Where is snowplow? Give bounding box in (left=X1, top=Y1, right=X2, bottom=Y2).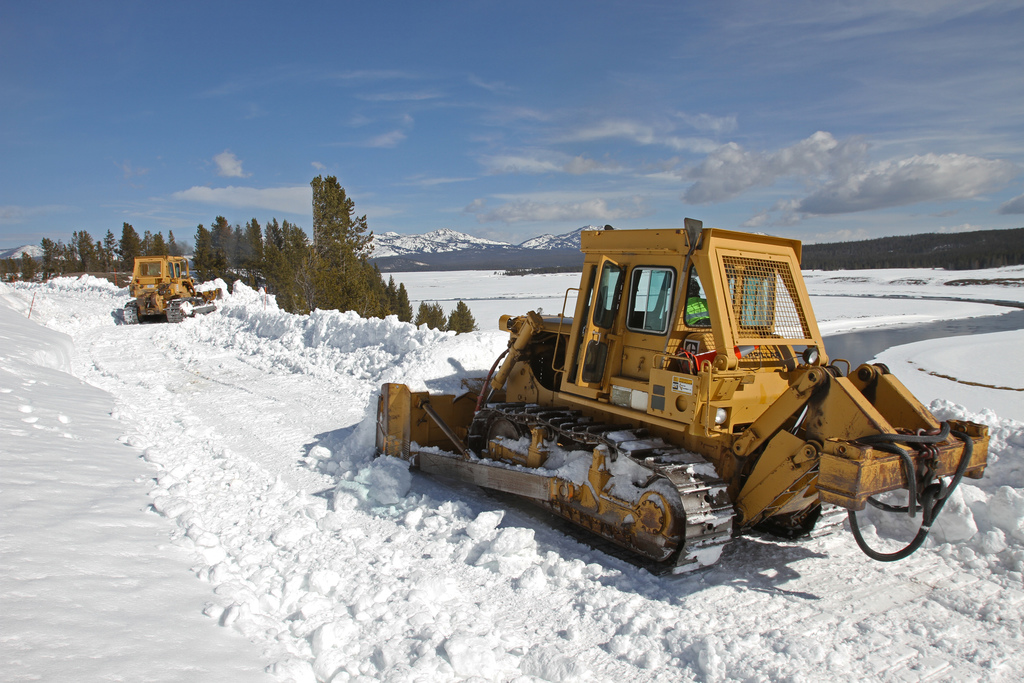
(left=371, top=213, right=991, bottom=573).
